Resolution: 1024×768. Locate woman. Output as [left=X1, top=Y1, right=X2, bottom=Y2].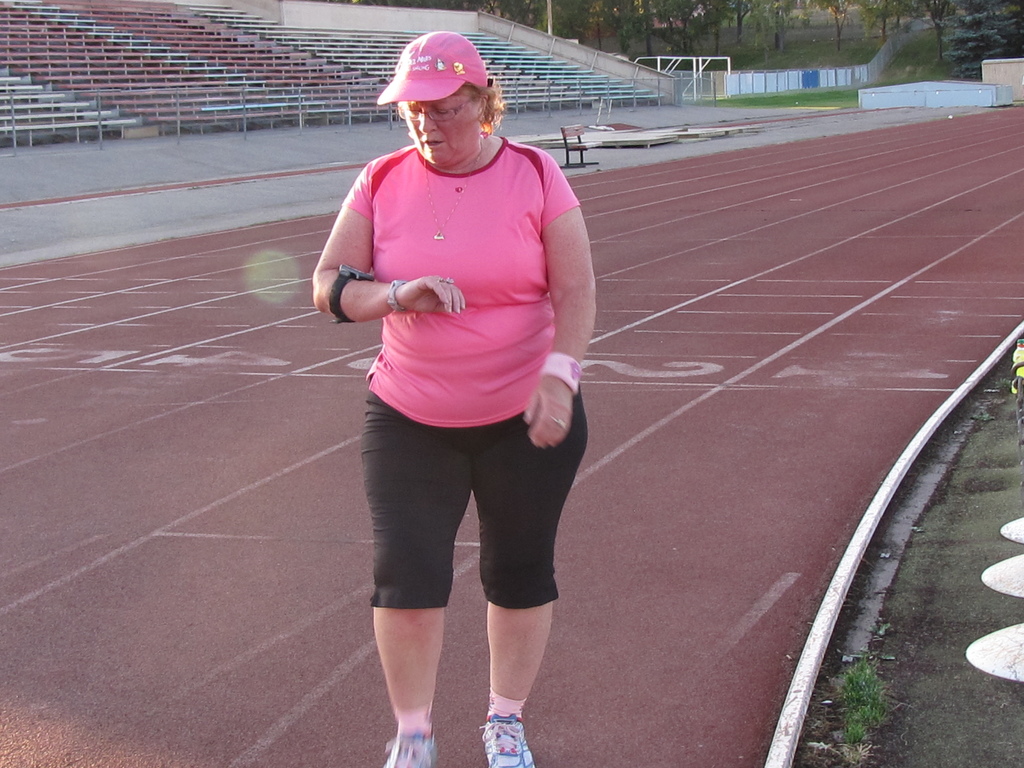
[left=321, top=67, right=609, bottom=726].
